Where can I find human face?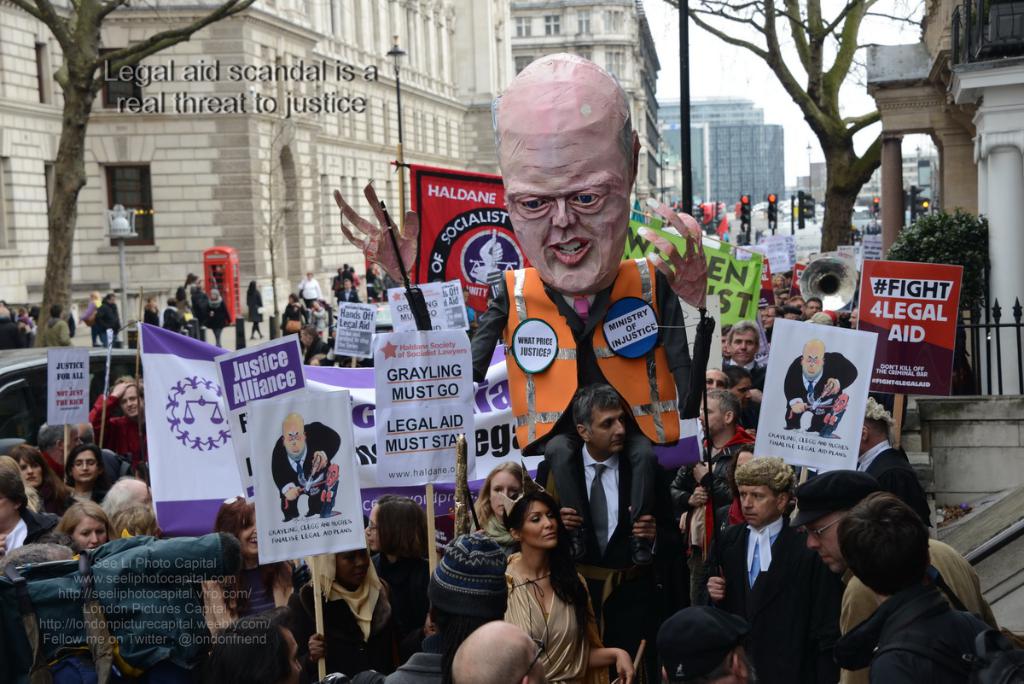
You can find it at rect(515, 500, 561, 547).
